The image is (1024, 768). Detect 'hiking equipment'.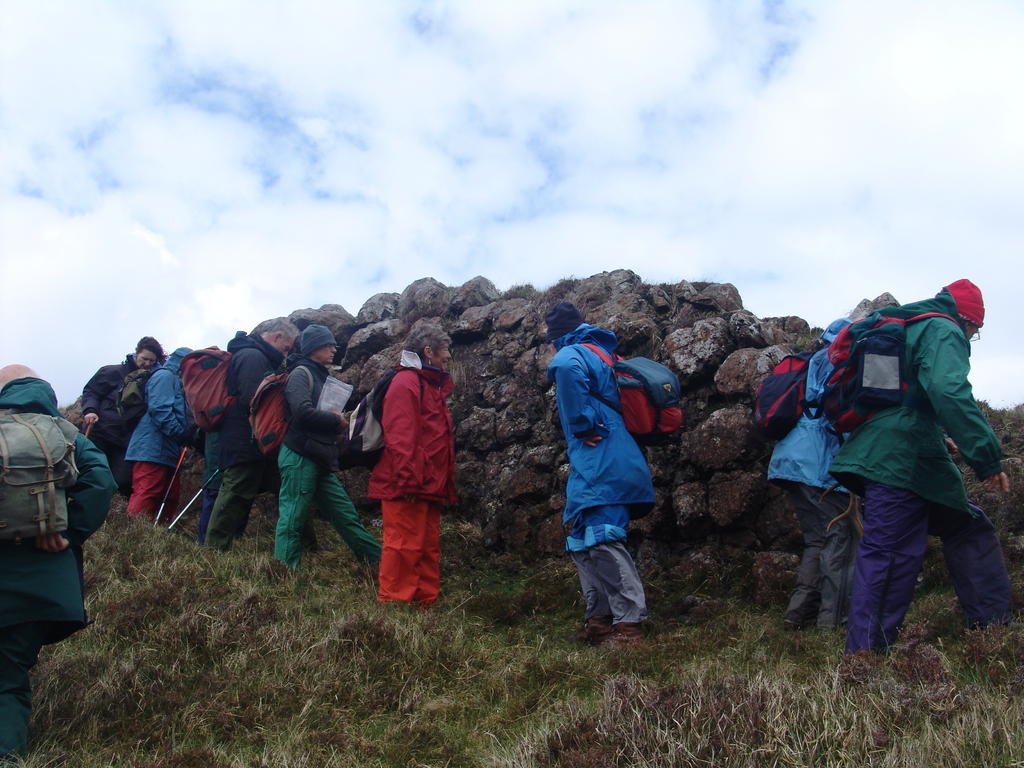
Detection: [left=578, top=342, right=693, bottom=450].
